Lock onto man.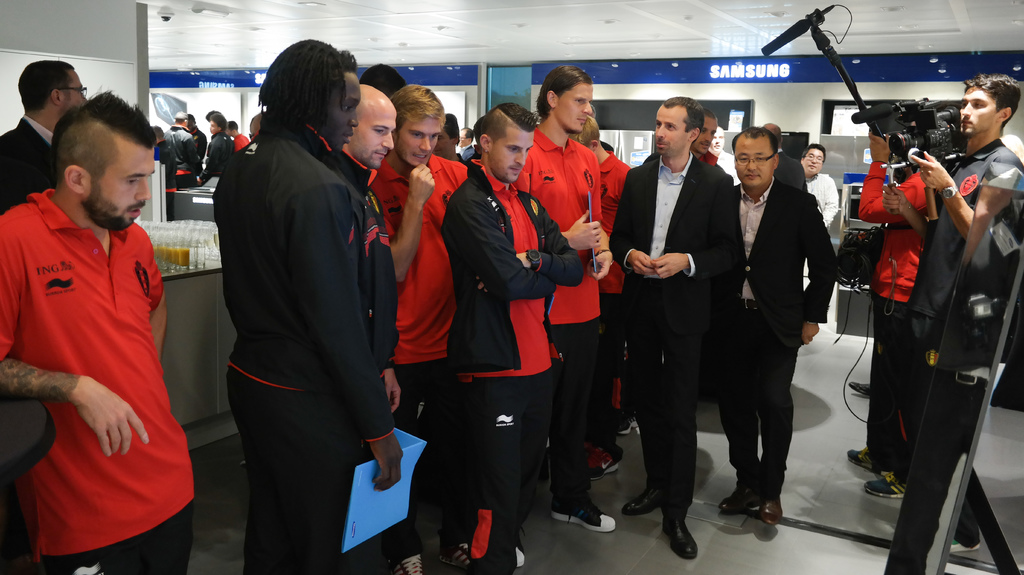
Locked: (454,124,476,159).
